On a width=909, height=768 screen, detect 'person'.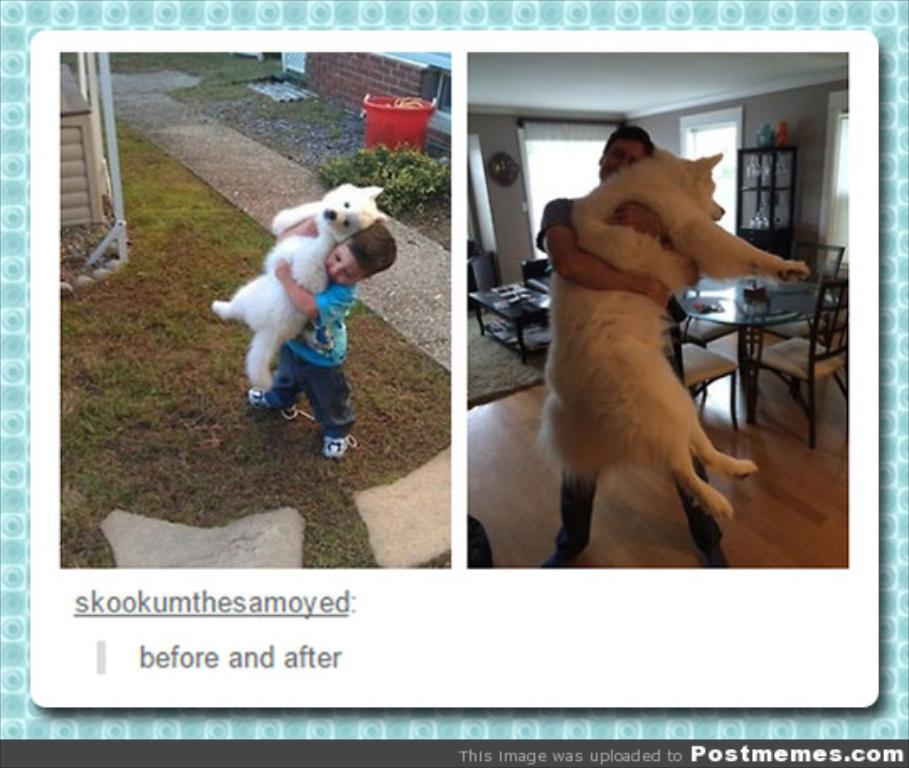
left=520, top=91, right=795, bottom=564.
